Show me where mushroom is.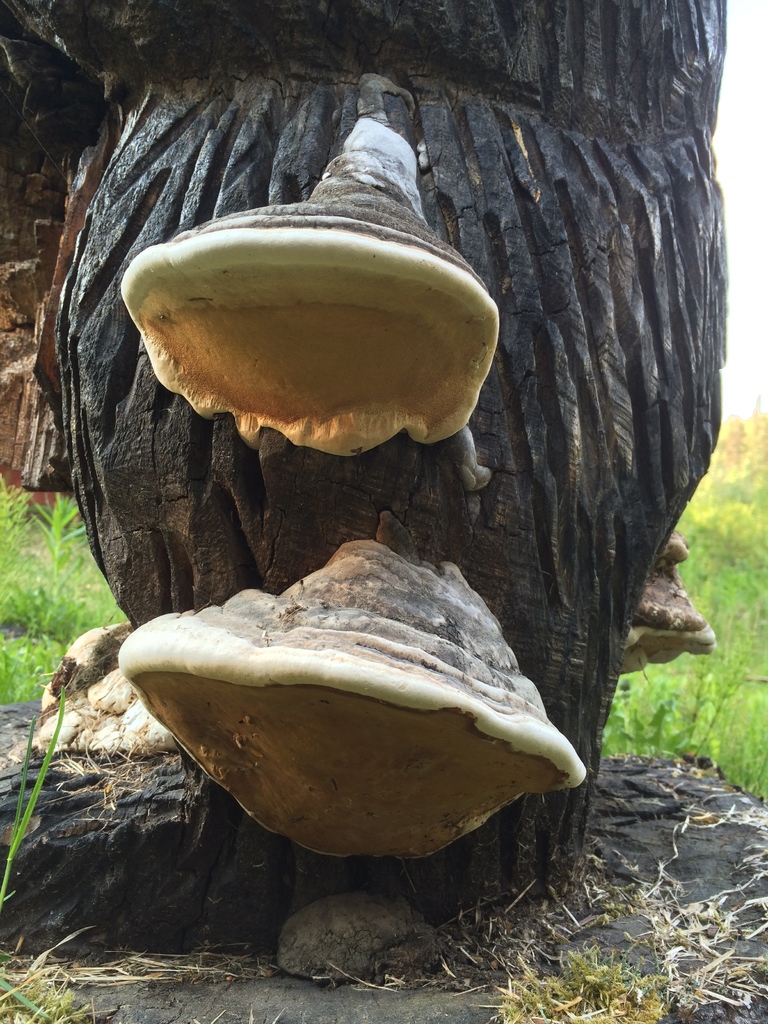
mushroom is at [116, 543, 588, 858].
